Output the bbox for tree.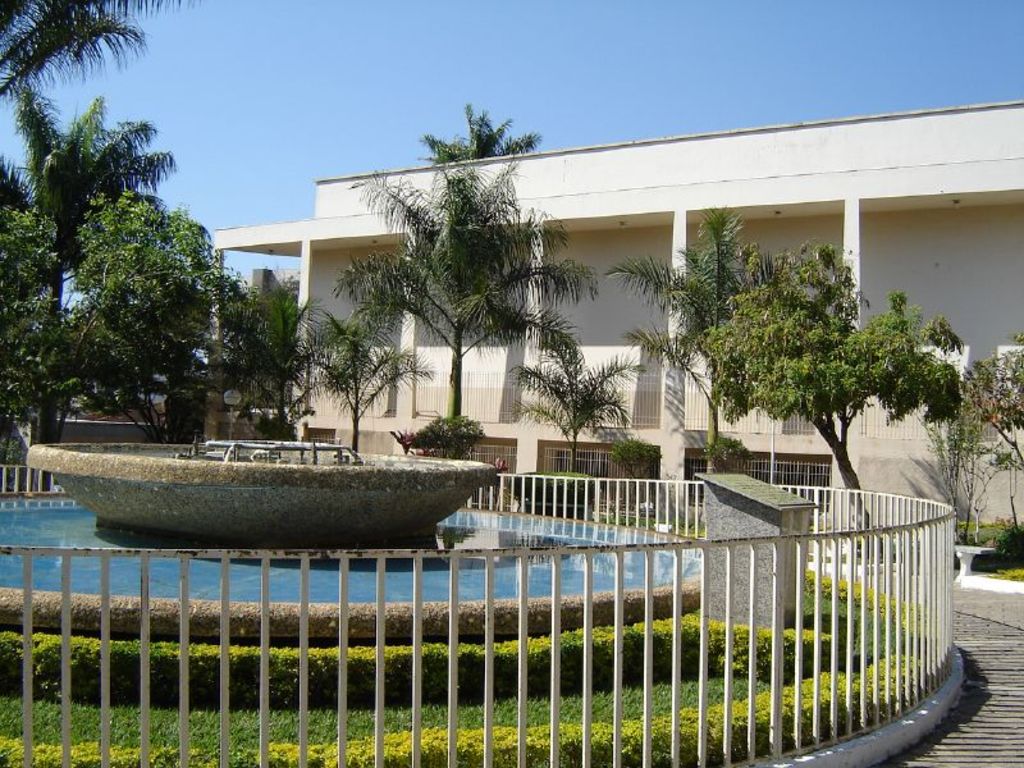
{"left": 605, "top": 204, "right": 772, "bottom": 488}.
